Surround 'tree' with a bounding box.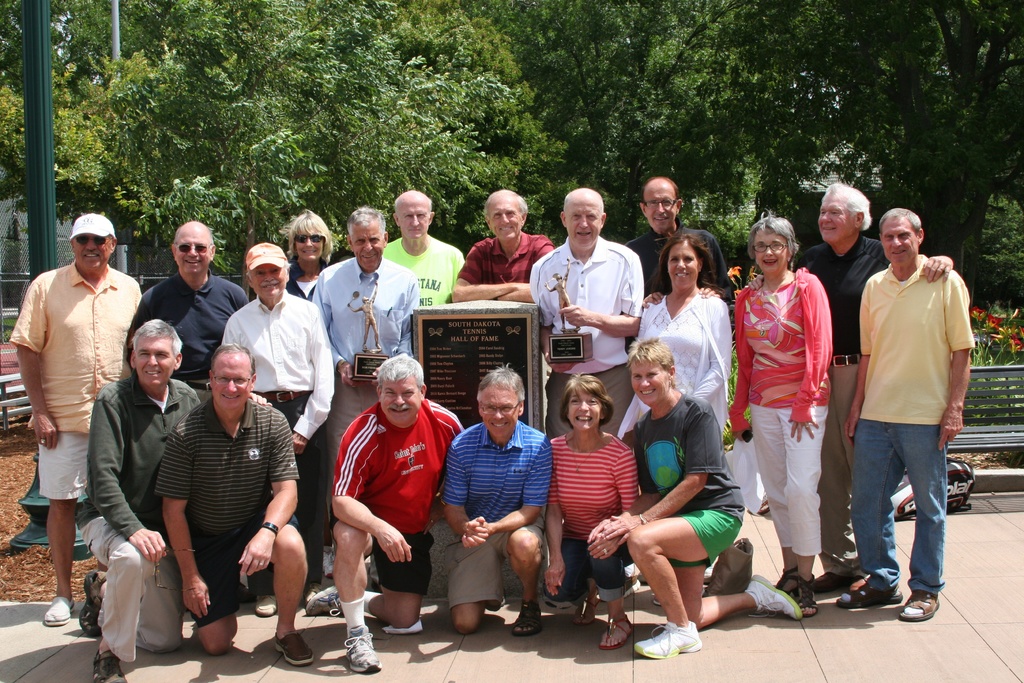
left=97, top=0, right=522, bottom=270.
